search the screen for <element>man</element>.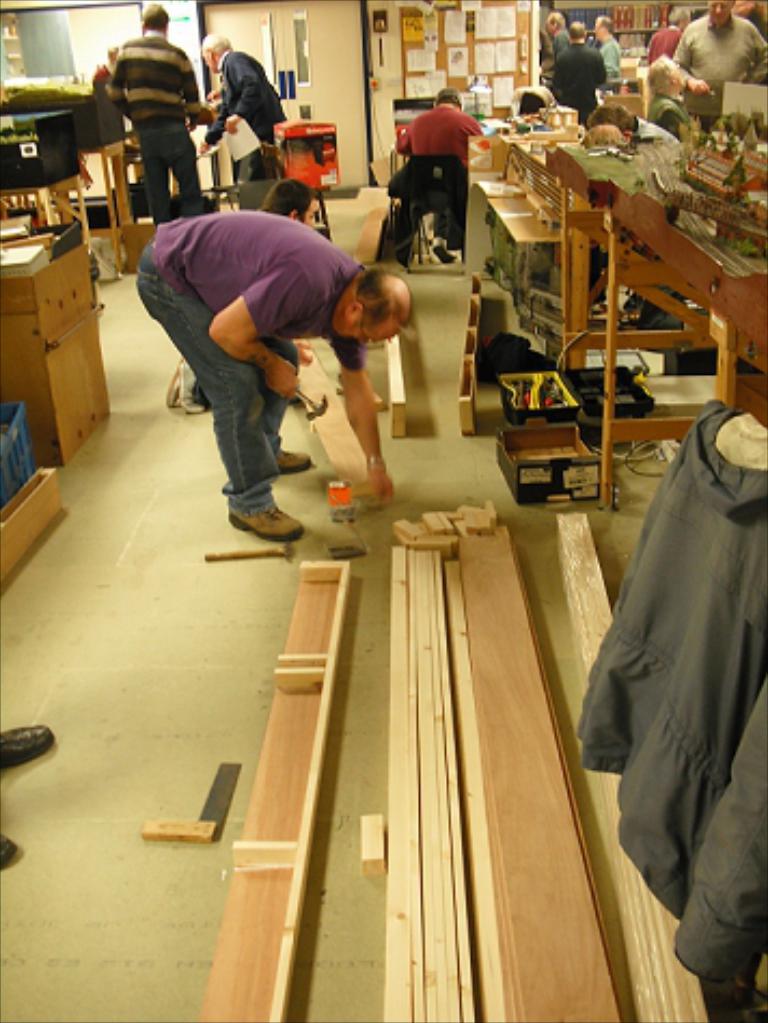
Found at [582,101,686,147].
